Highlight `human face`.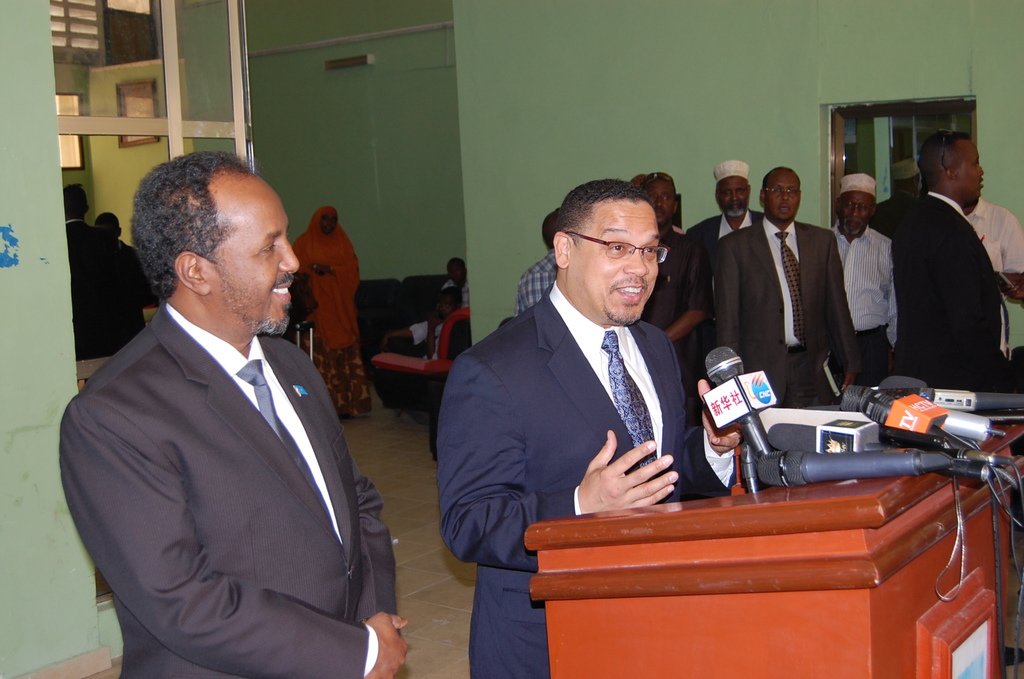
Highlighted region: x1=764, y1=171, x2=804, y2=220.
